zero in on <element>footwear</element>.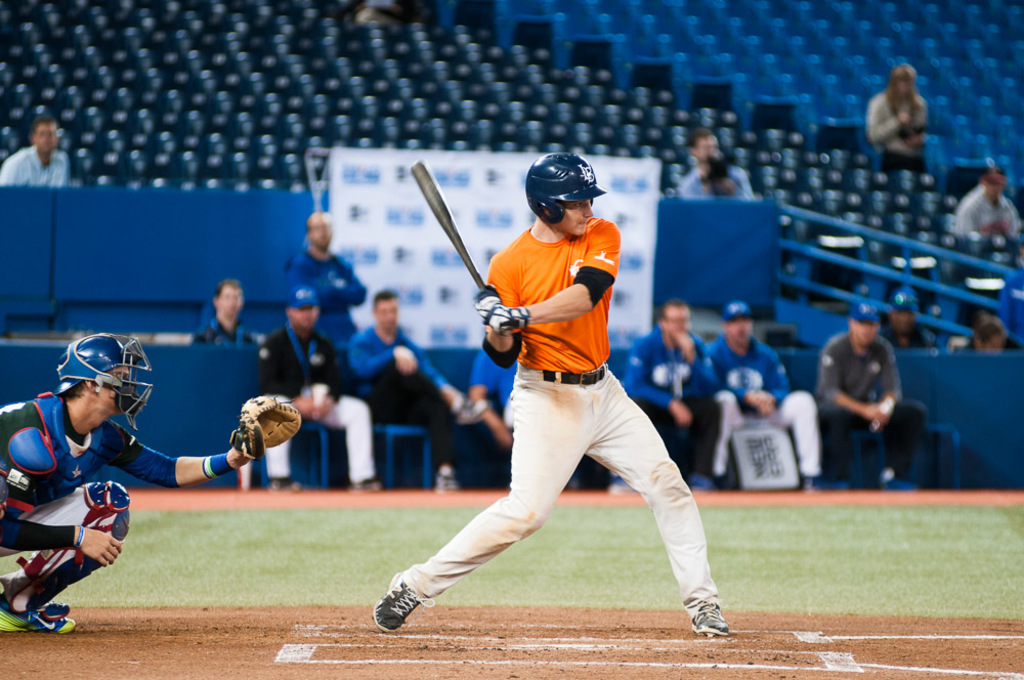
Zeroed in: rect(0, 595, 76, 635).
